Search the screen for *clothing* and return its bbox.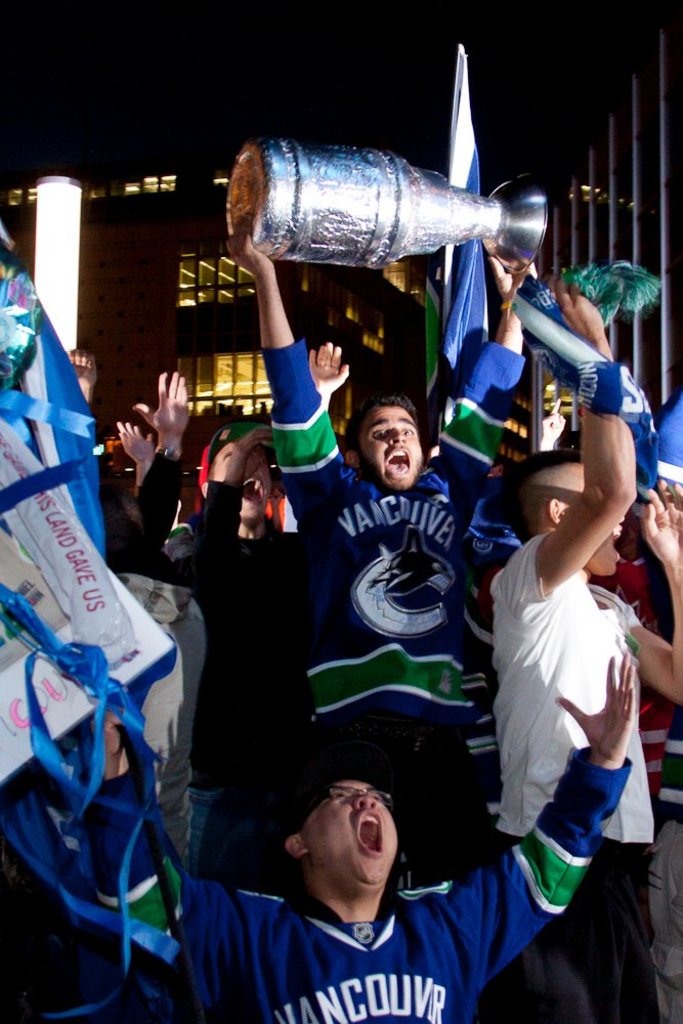
Found: BBox(486, 524, 674, 839).
